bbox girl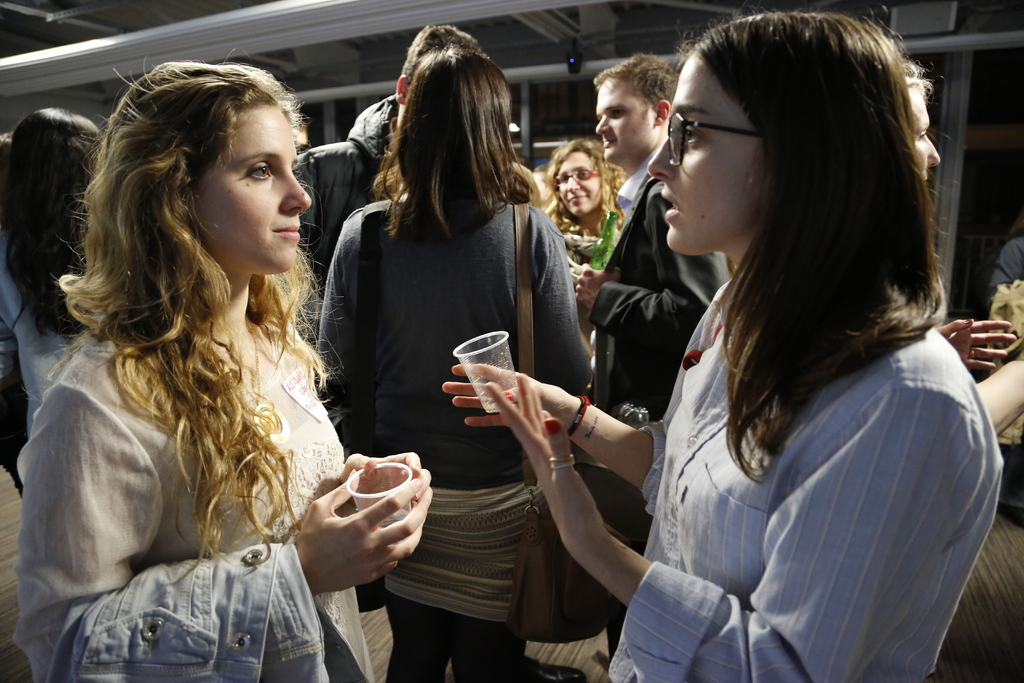
541 135 633 317
